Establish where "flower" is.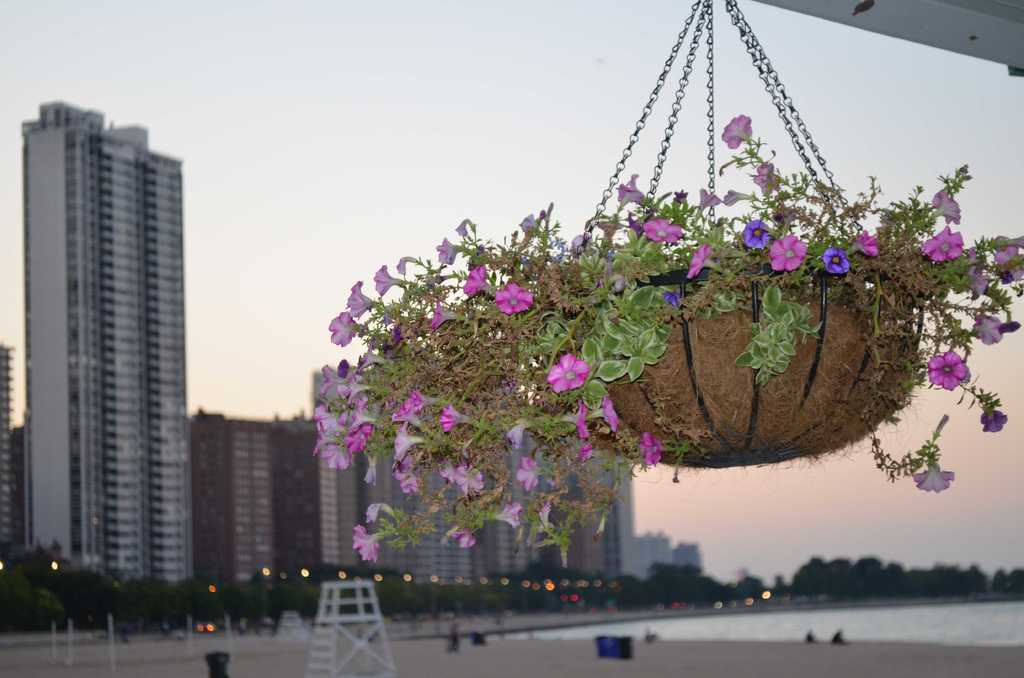
Established at {"x1": 353, "y1": 522, "x2": 378, "y2": 563}.
